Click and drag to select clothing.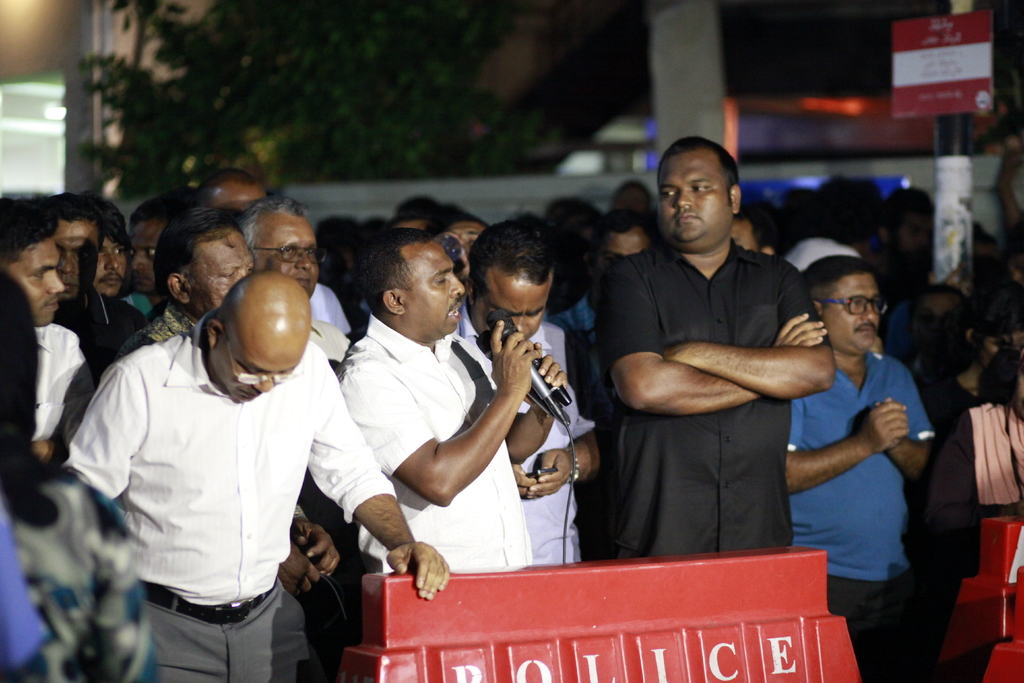
Selection: [31,313,94,472].
